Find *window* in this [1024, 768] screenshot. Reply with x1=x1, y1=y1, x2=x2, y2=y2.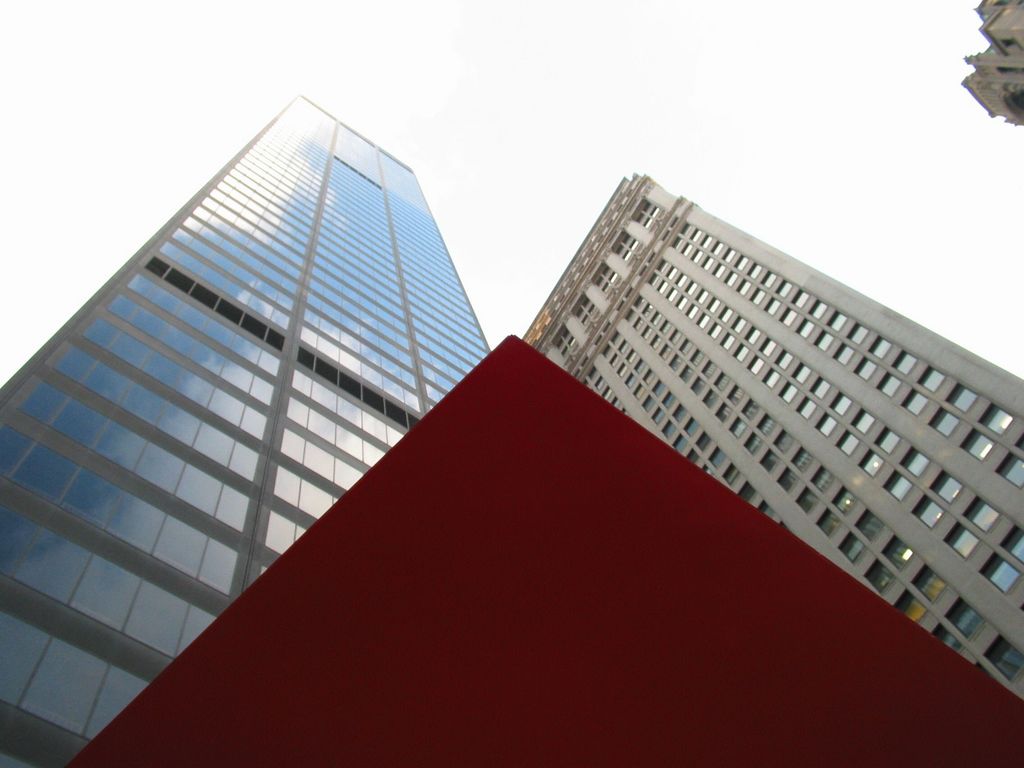
x1=880, y1=534, x2=913, y2=570.
